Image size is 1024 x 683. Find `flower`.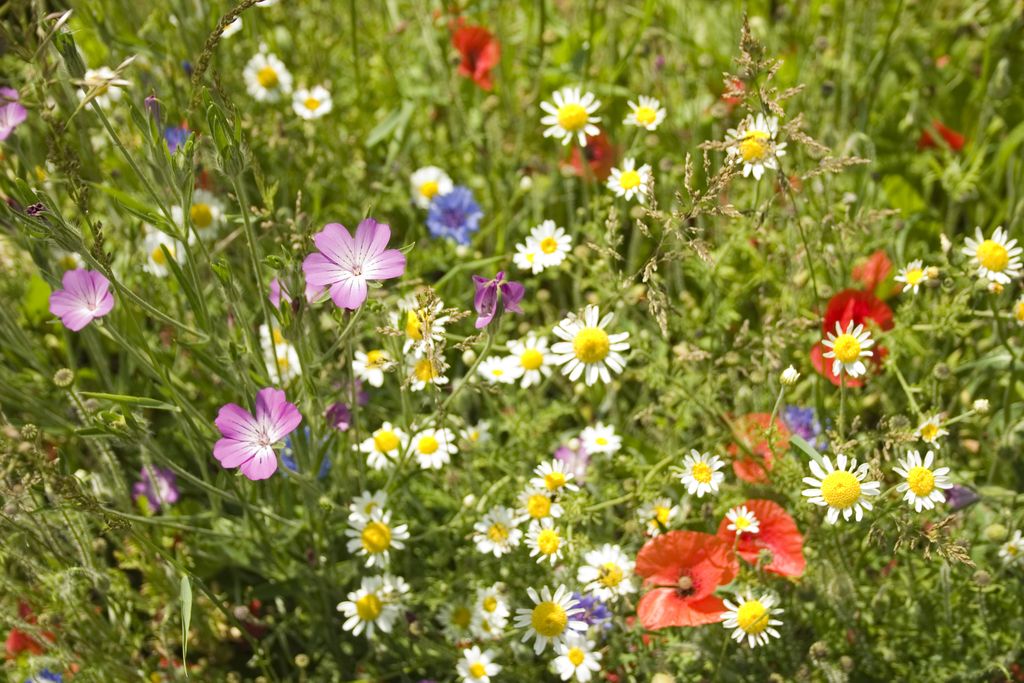
(963,225,1023,279).
